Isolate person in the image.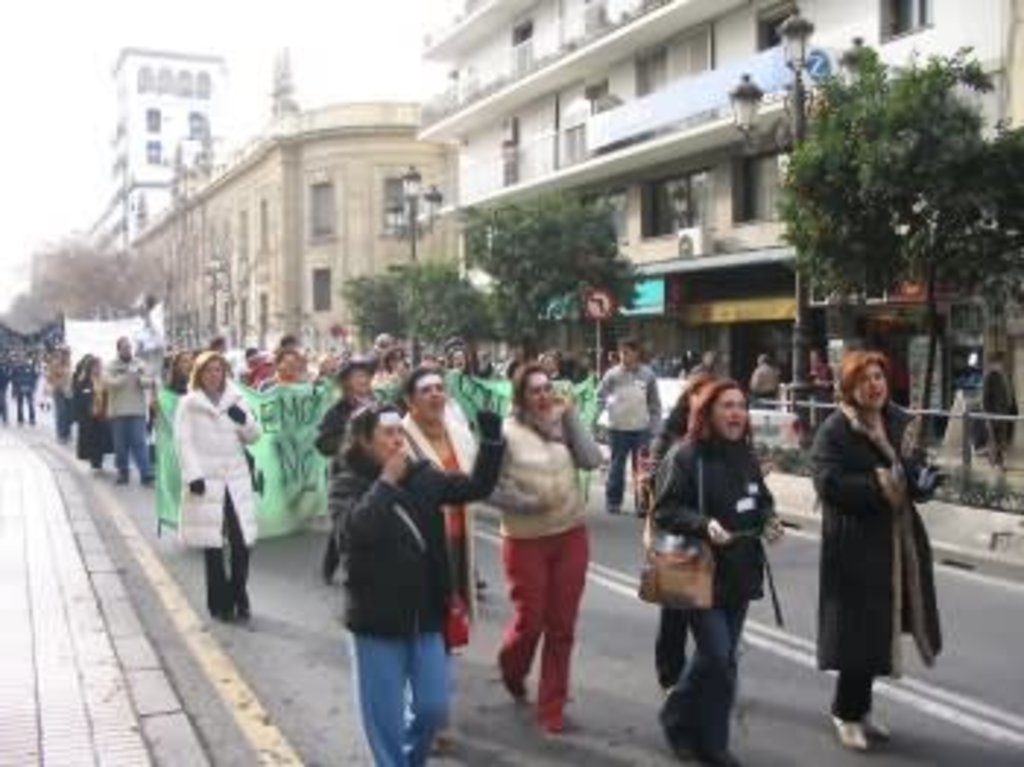
Isolated region: left=167, top=343, right=263, bottom=618.
